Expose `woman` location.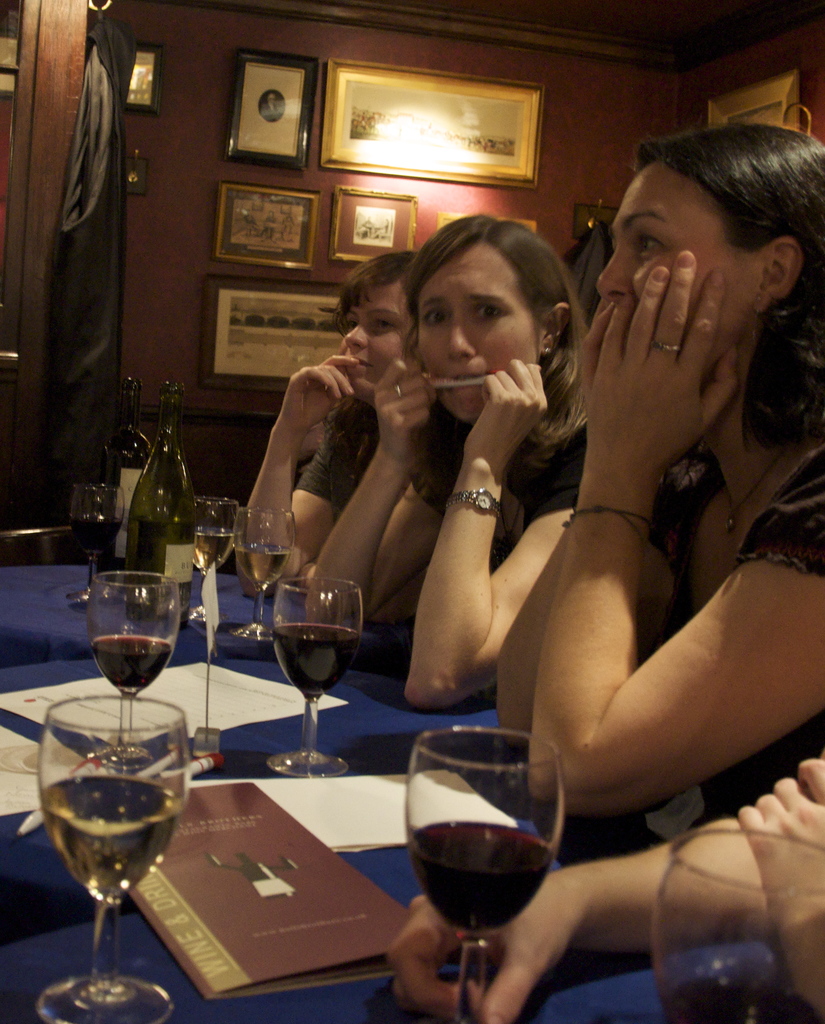
Exposed at box(297, 212, 585, 714).
